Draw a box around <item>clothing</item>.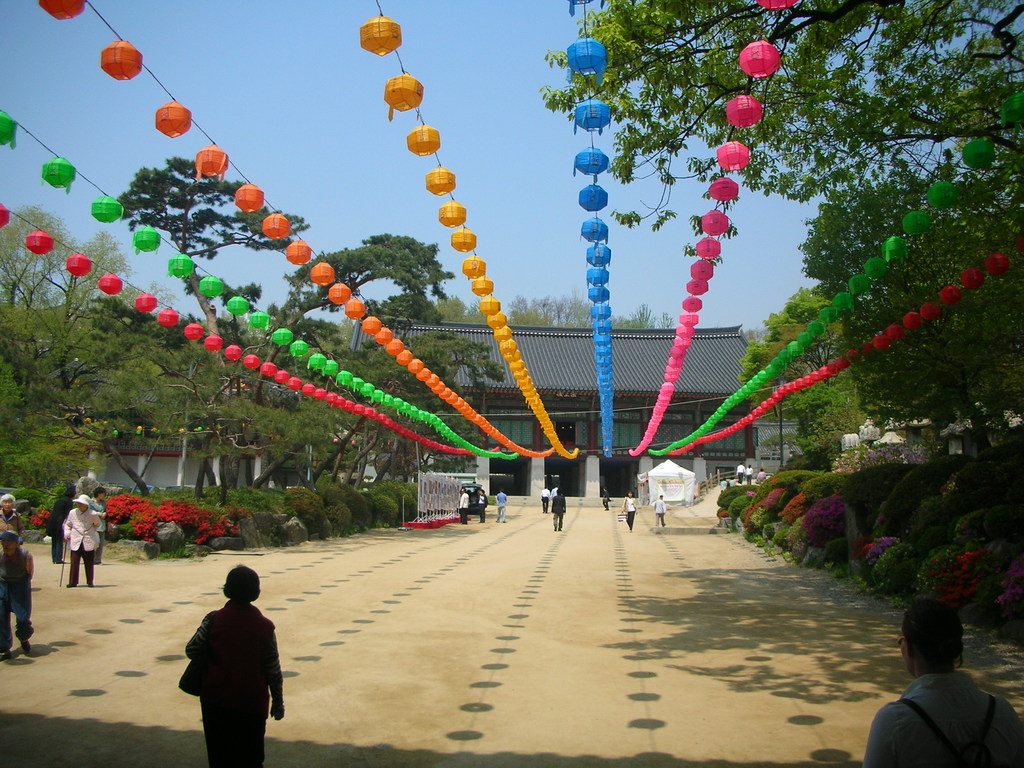
l=499, t=491, r=506, b=523.
